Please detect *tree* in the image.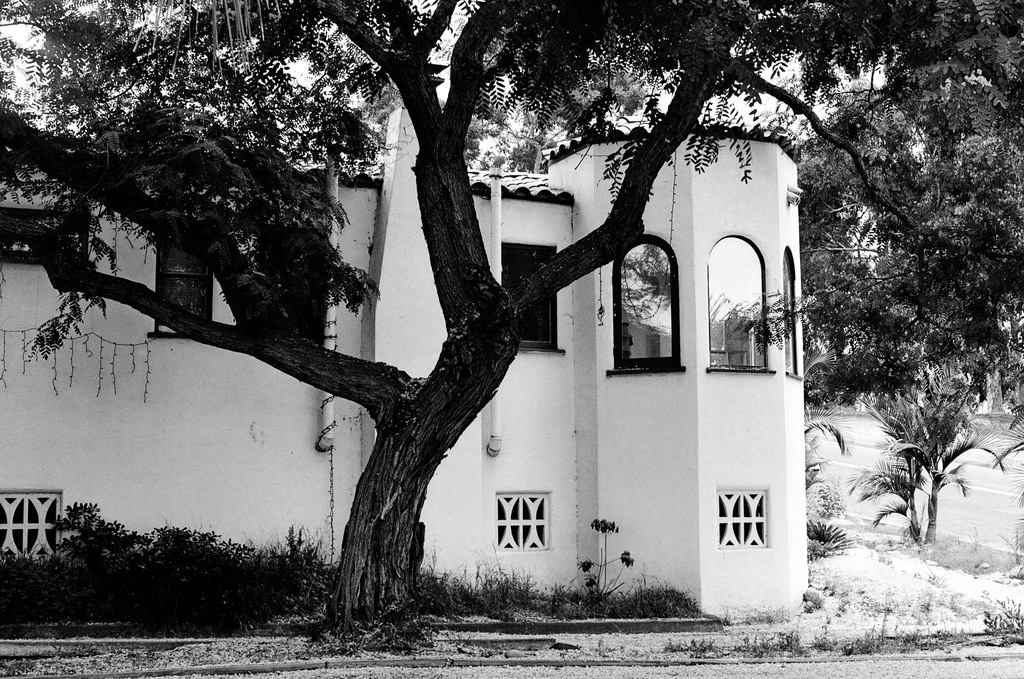
detection(846, 381, 990, 546).
